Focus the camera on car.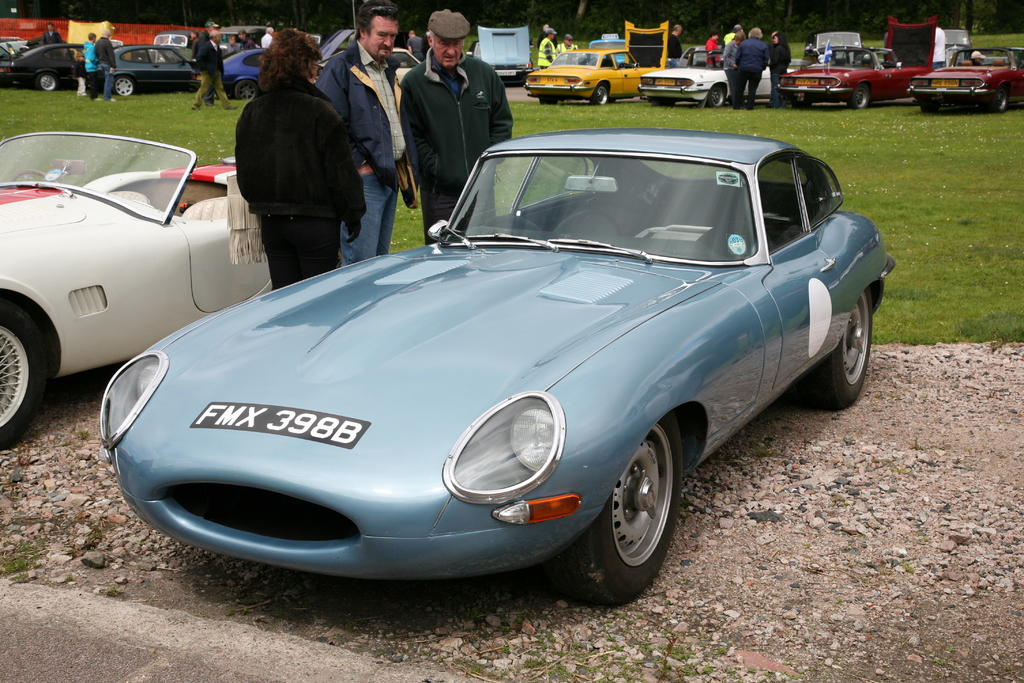
Focus region: (781,34,932,110).
